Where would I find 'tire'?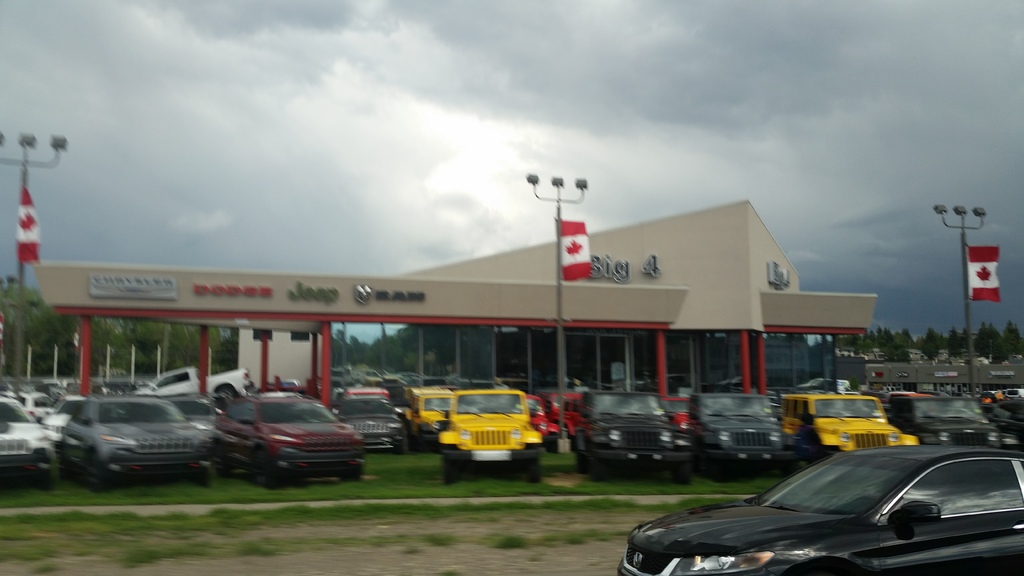
At [248,449,275,487].
